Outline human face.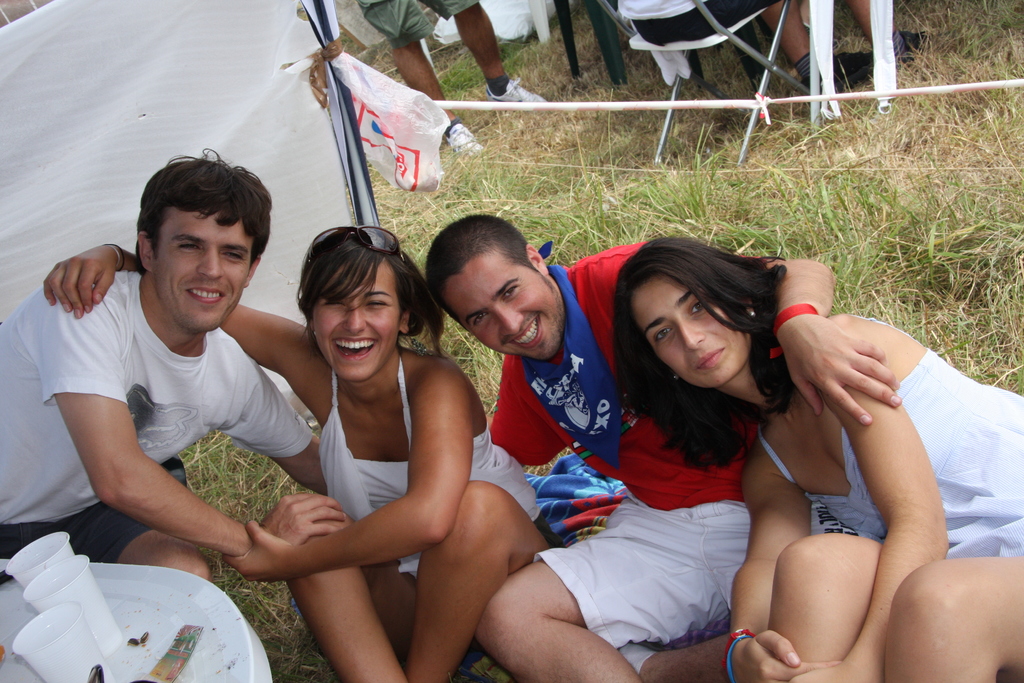
Outline: <box>311,261,399,379</box>.
